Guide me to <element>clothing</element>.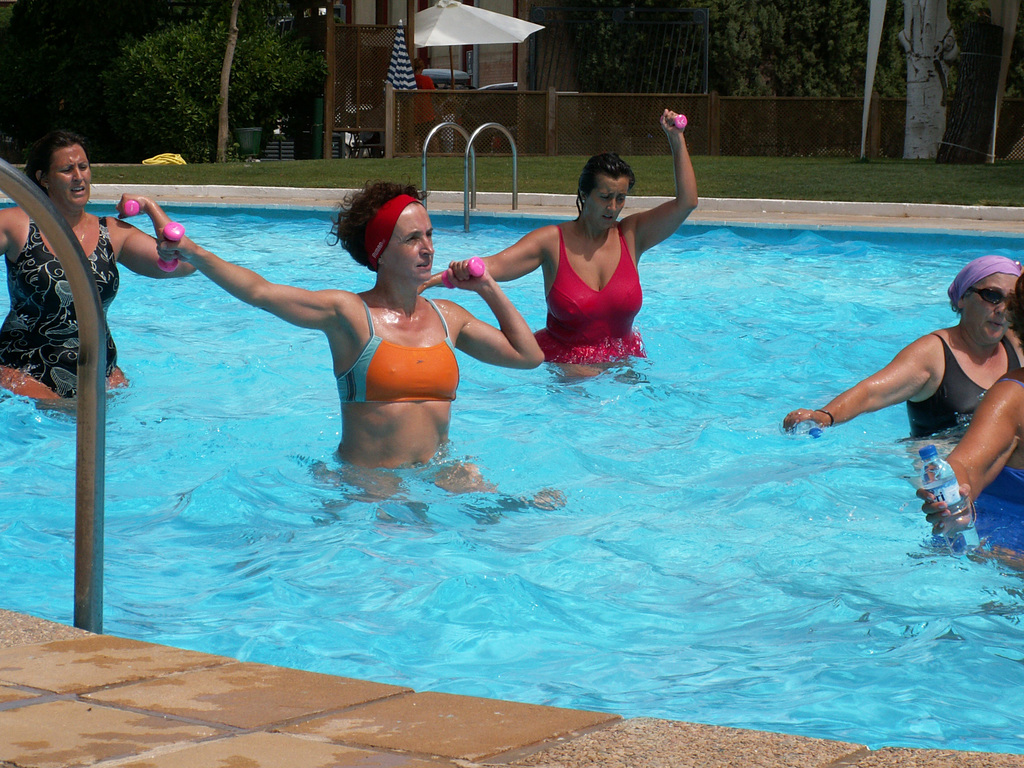
Guidance: box(906, 328, 1023, 438).
